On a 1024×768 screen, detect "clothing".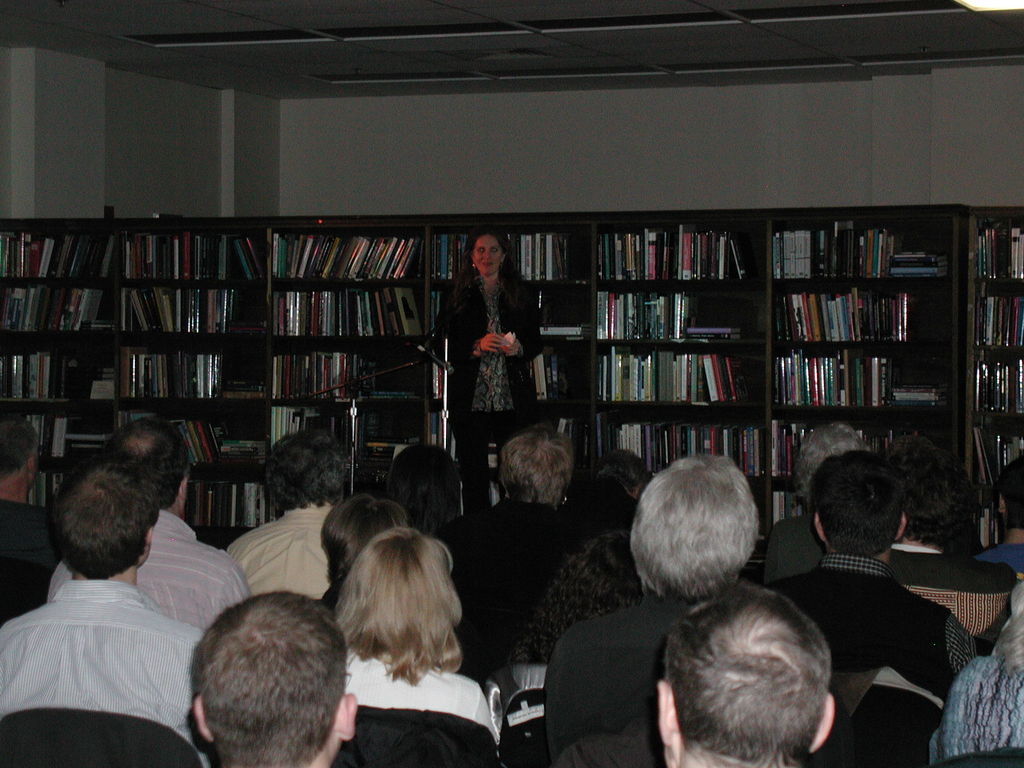
47,506,258,631.
